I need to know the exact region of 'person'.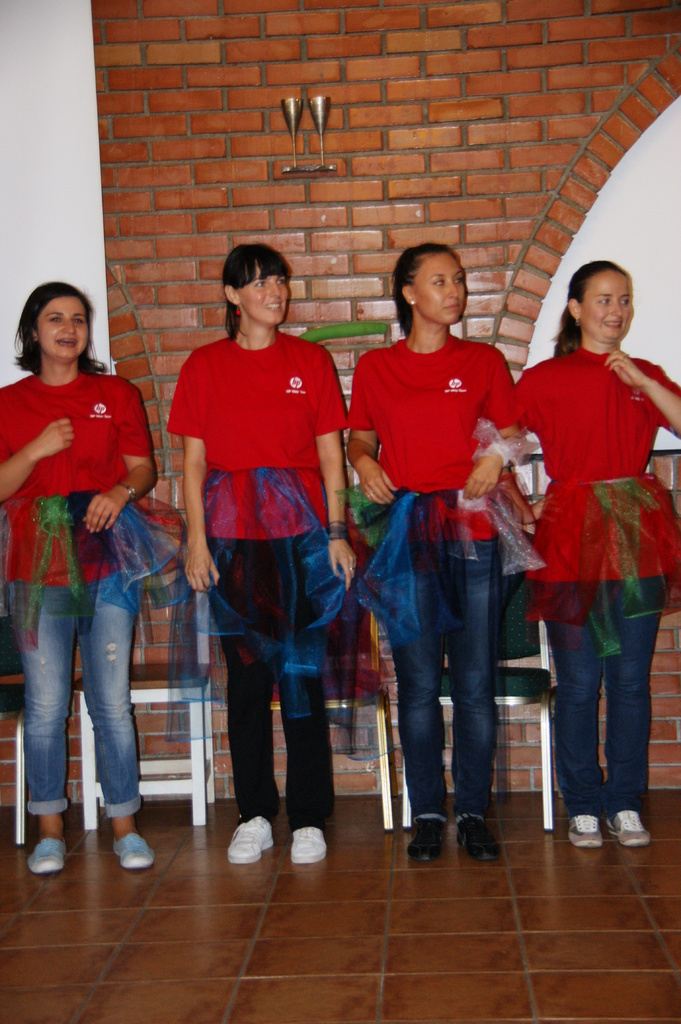
Region: rect(0, 282, 159, 874).
